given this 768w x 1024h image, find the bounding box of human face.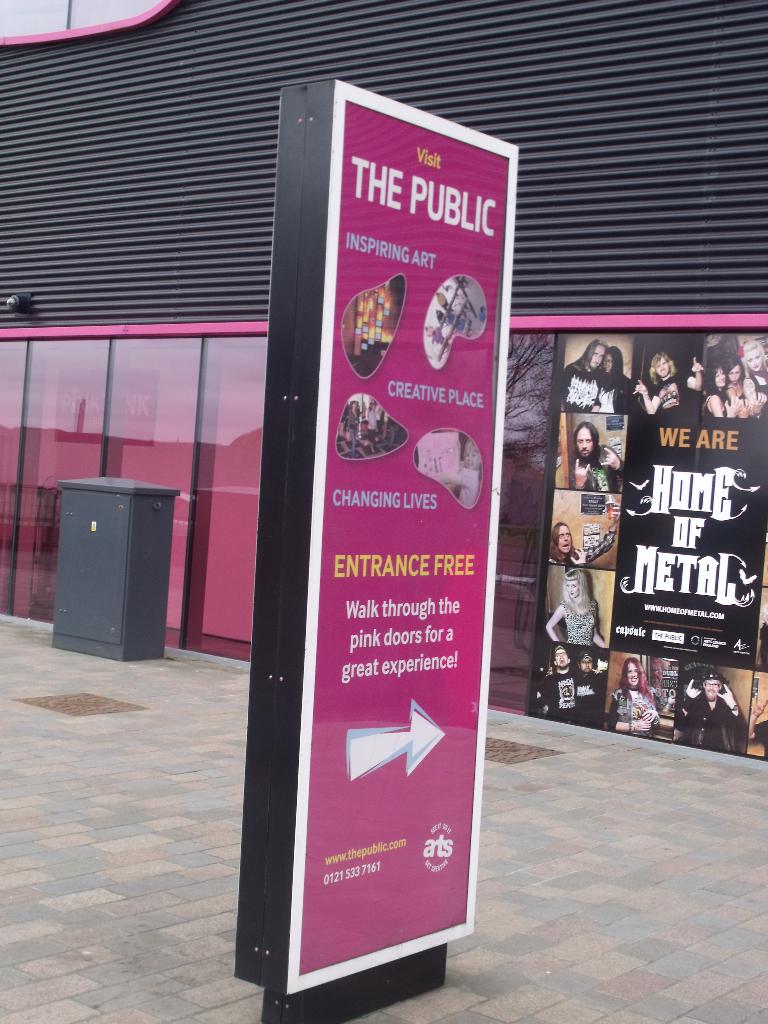
bbox=(655, 356, 668, 379).
